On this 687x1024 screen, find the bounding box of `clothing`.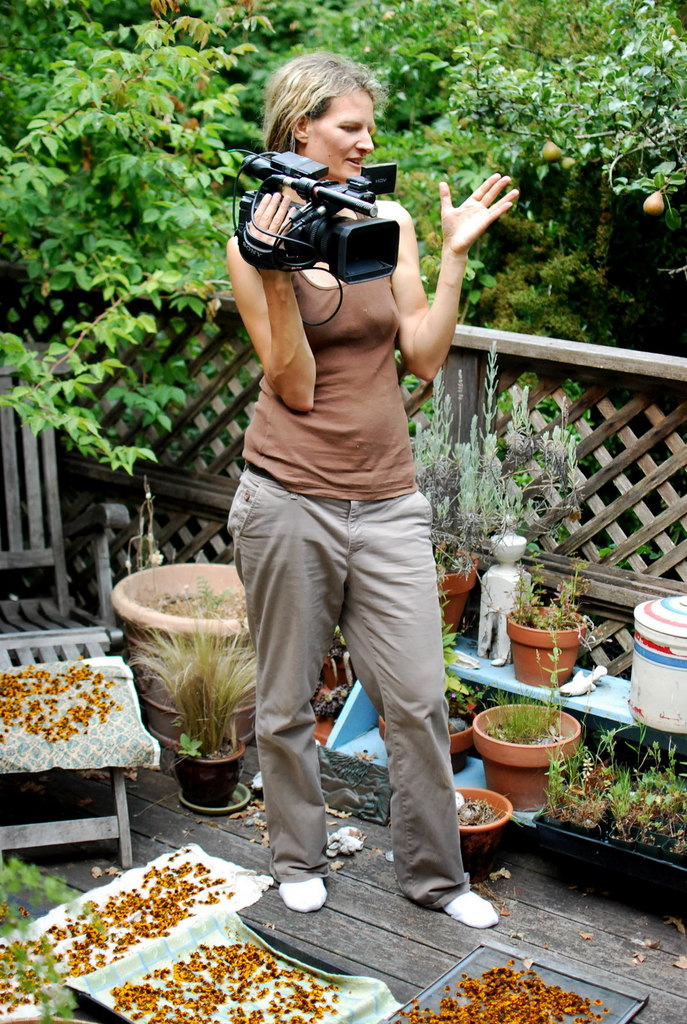
Bounding box: region(220, 138, 473, 849).
